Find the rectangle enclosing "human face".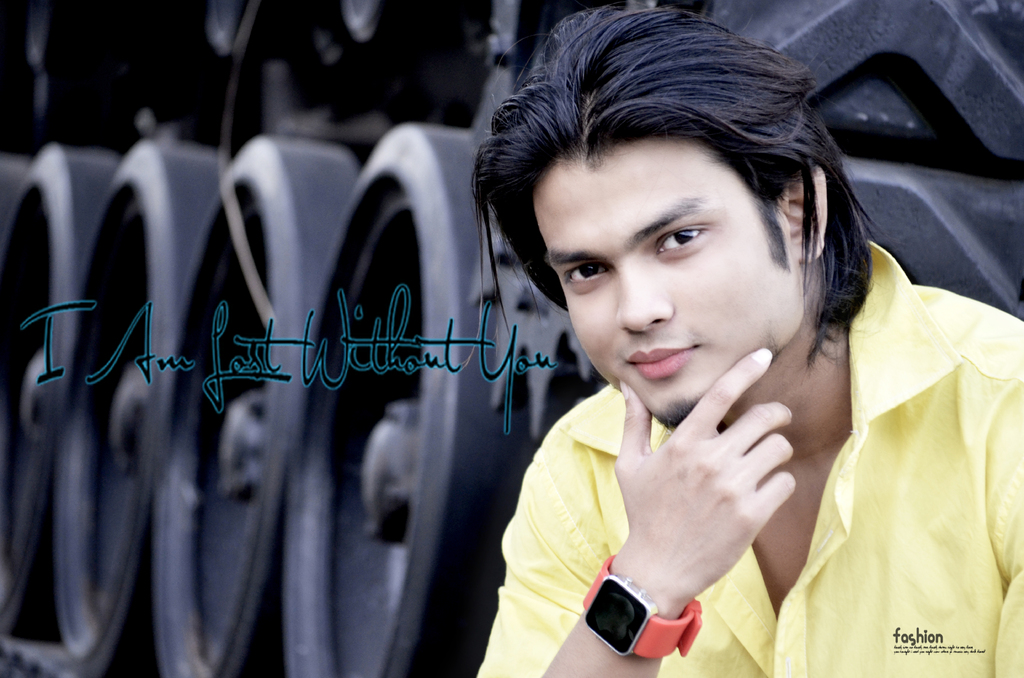
BBox(532, 145, 803, 433).
